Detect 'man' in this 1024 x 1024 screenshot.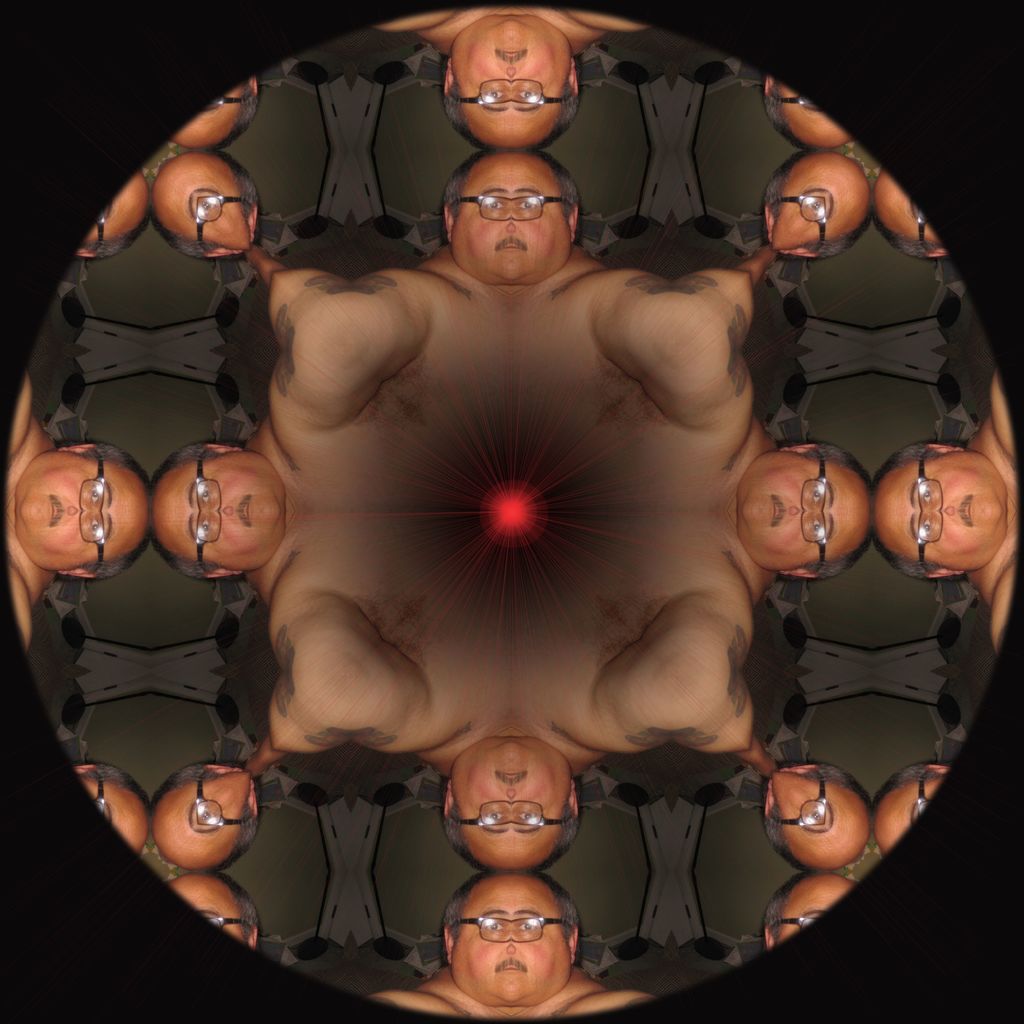
Detection: pyautogui.locateOnScreen(870, 369, 1021, 650).
